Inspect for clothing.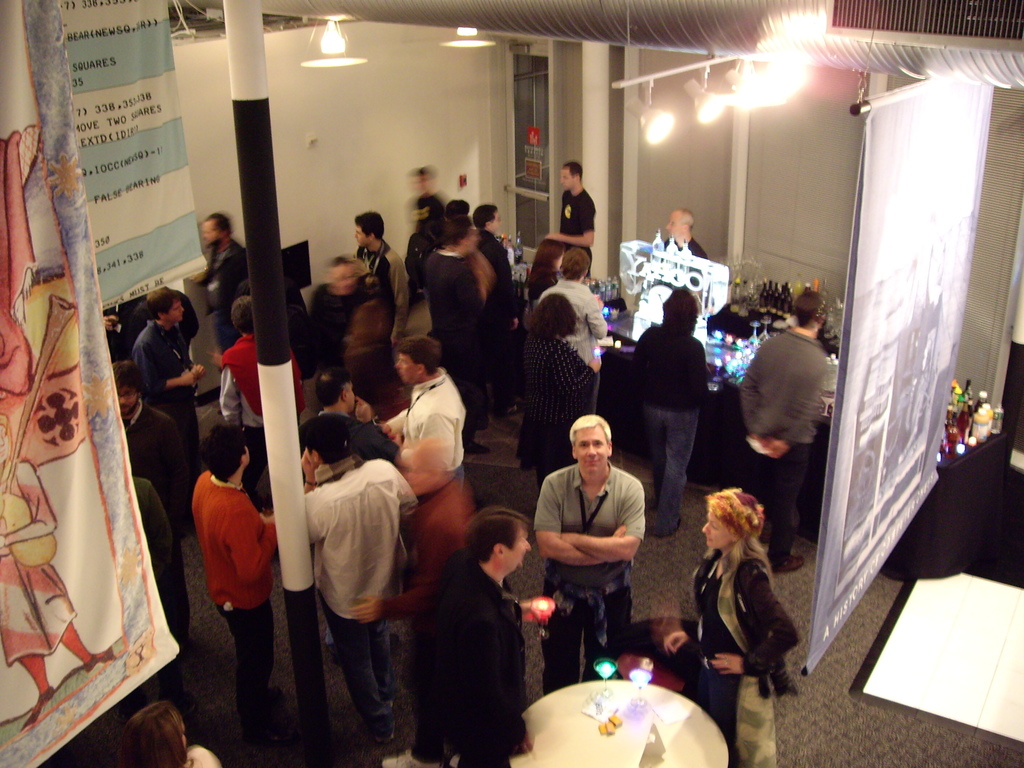
Inspection: (left=377, top=371, right=459, bottom=494).
